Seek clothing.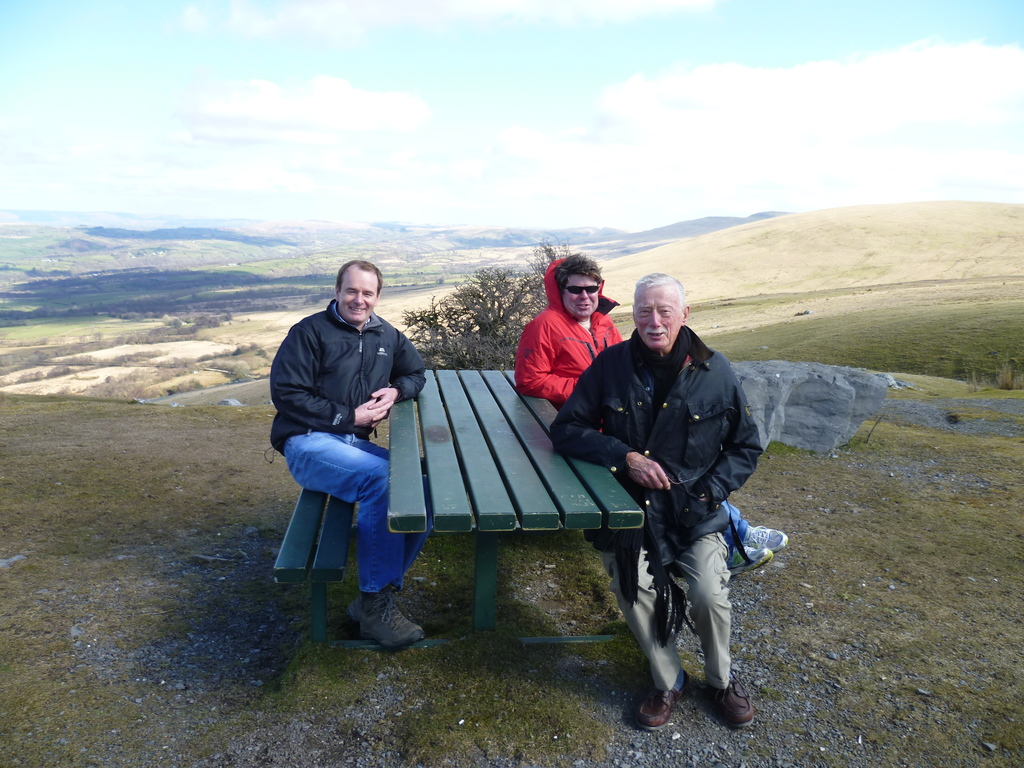
region(550, 326, 765, 695).
